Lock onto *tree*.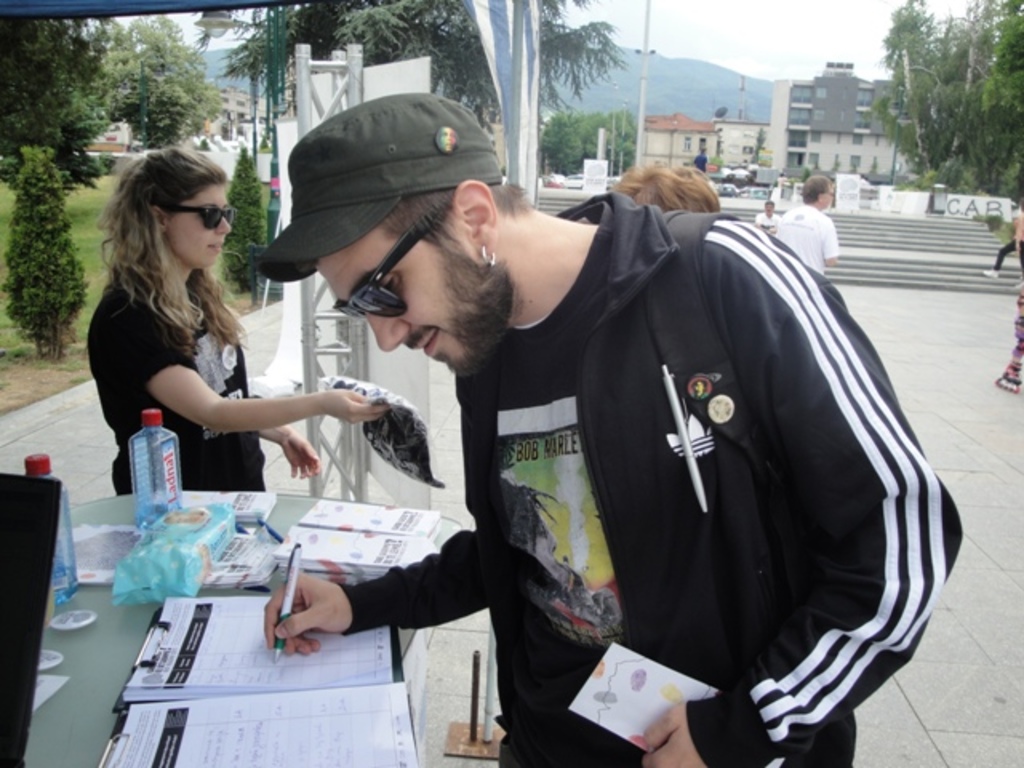
Locked: (123,13,214,144).
